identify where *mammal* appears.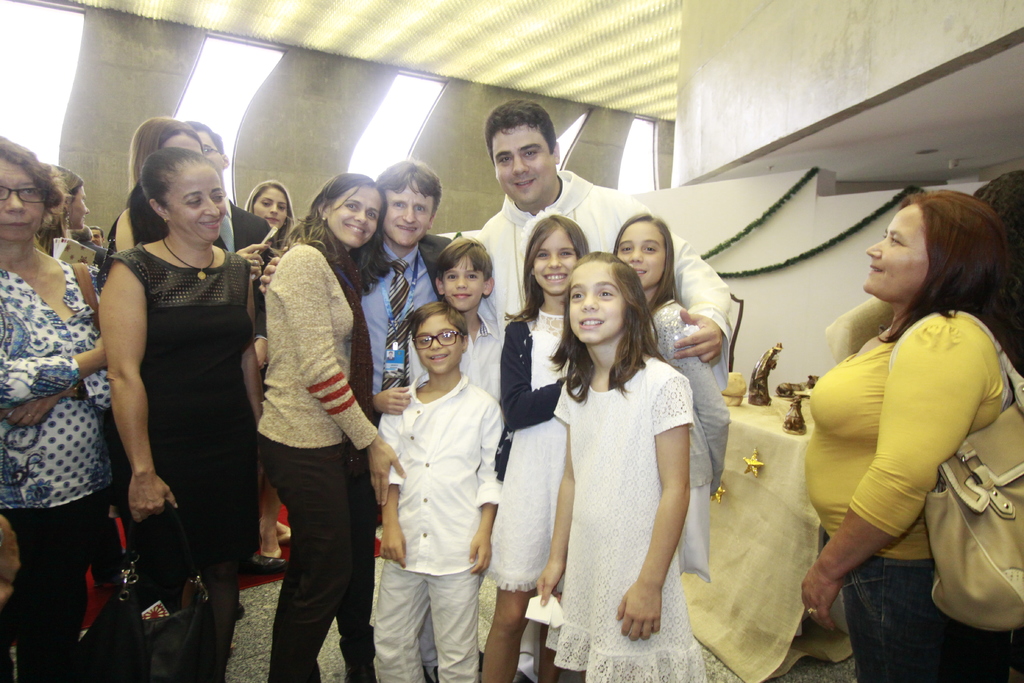
Appears at box=[802, 193, 1014, 682].
